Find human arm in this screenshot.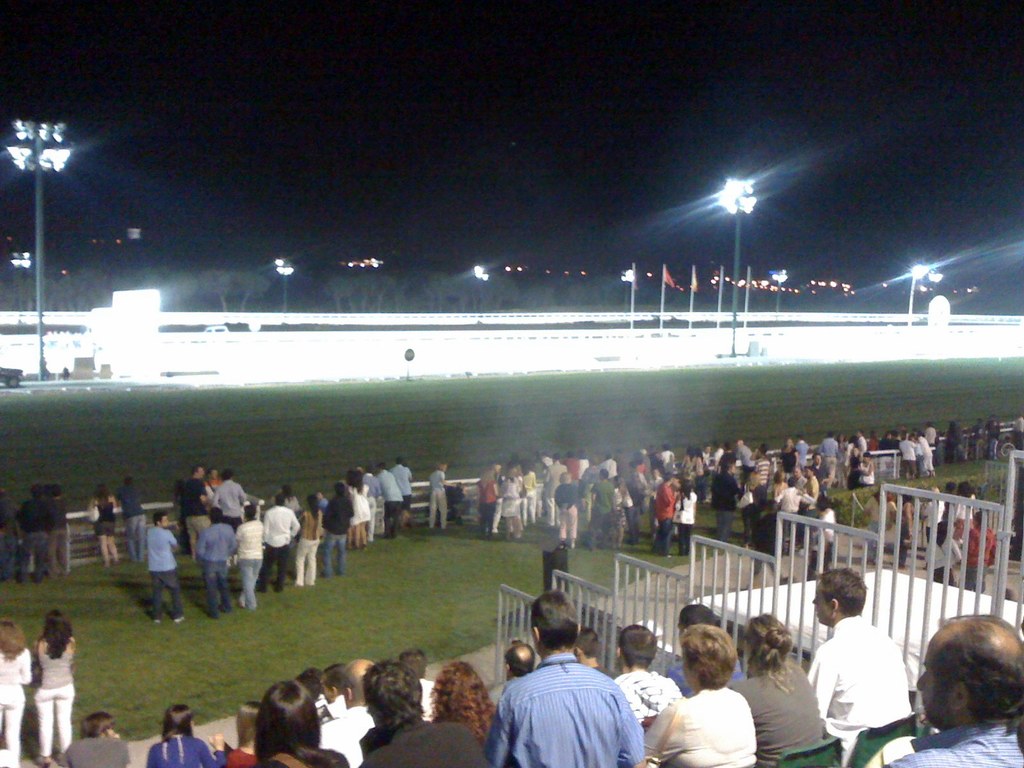
The bounding box for human arm is box=[196, 528, 210, 561].
